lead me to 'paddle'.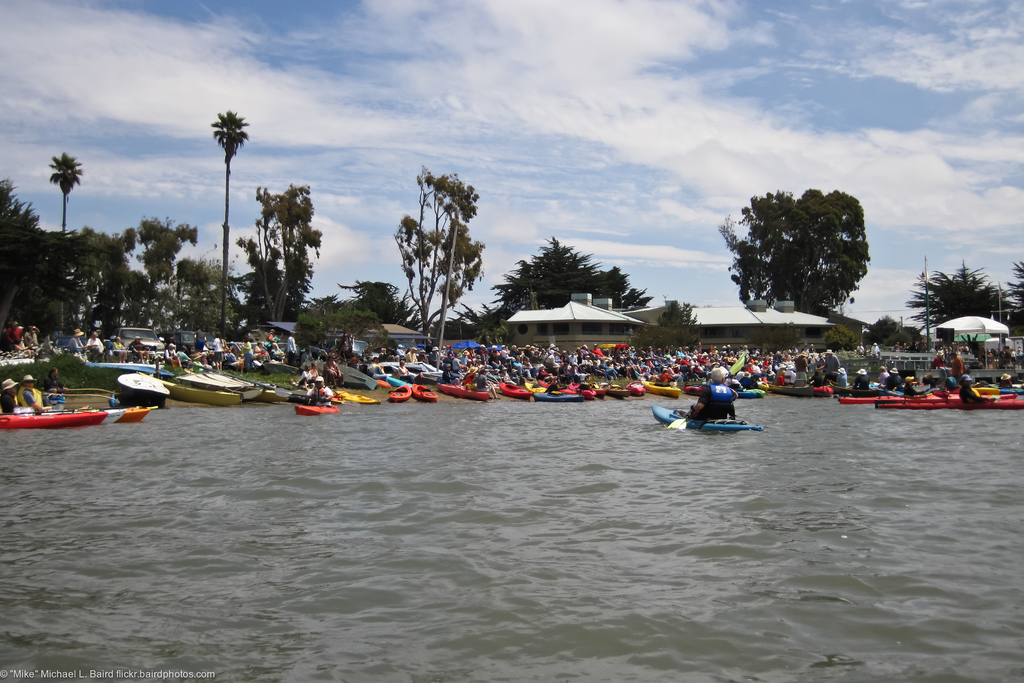
Lead to left=106, top=406, right=156, bottom=410.
